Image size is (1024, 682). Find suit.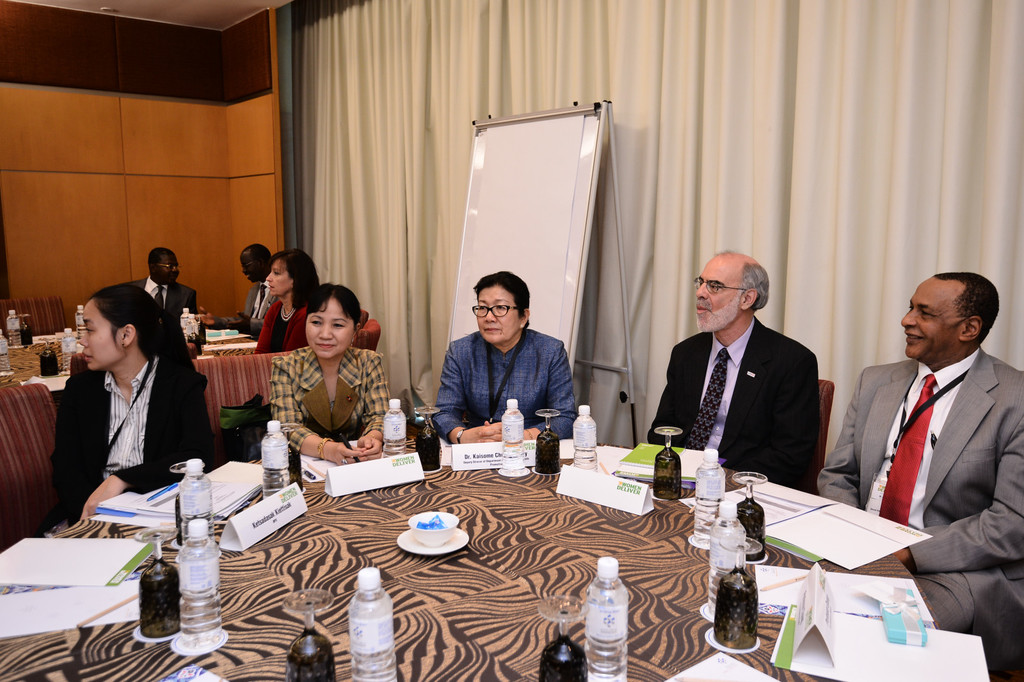
x1=217 y1=275 x2=284 y2=340.
